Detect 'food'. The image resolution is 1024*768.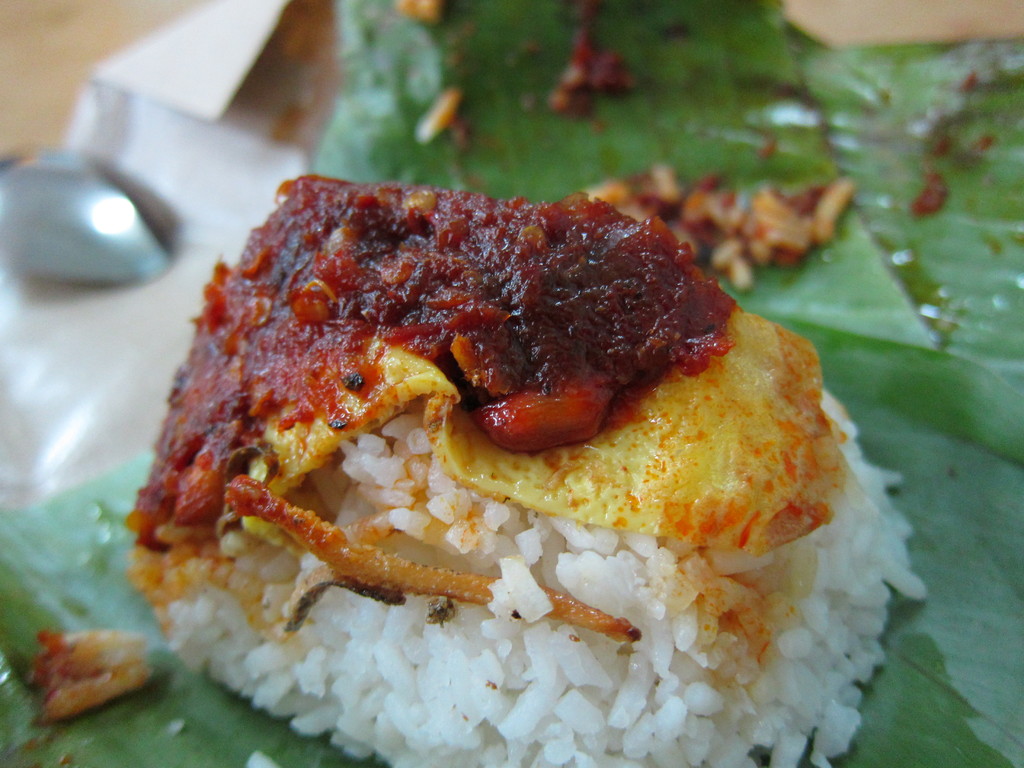
select_region(545, 3, 637, 122).
